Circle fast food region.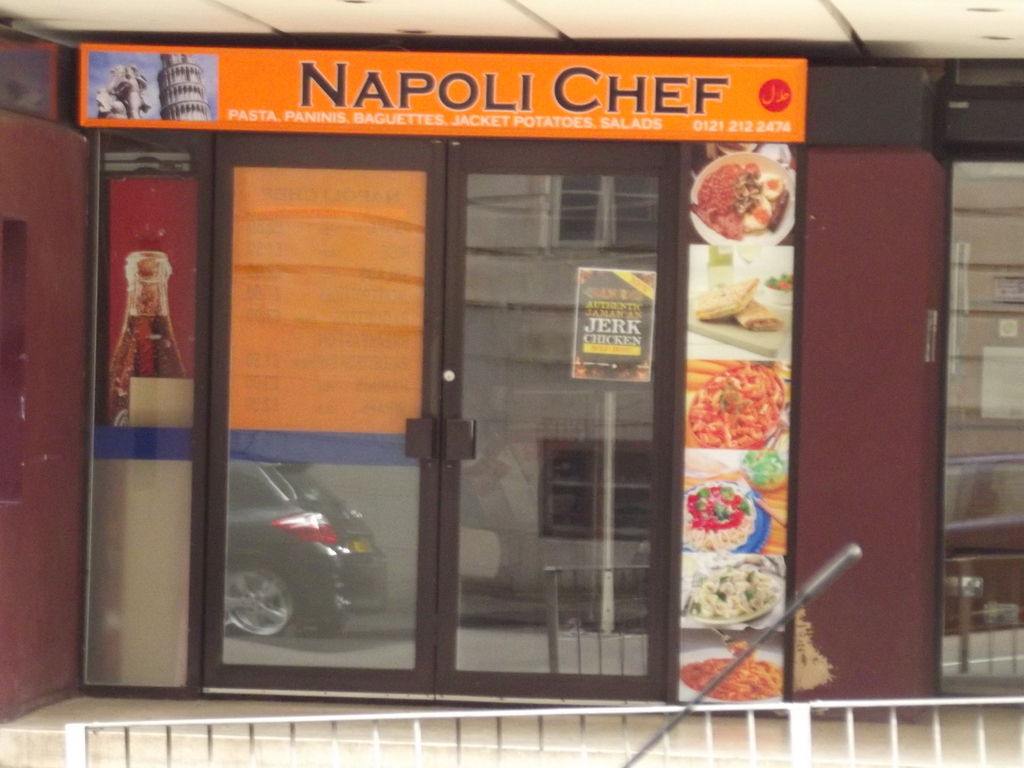
Region: bbox=(690, 156, 784, 243).
